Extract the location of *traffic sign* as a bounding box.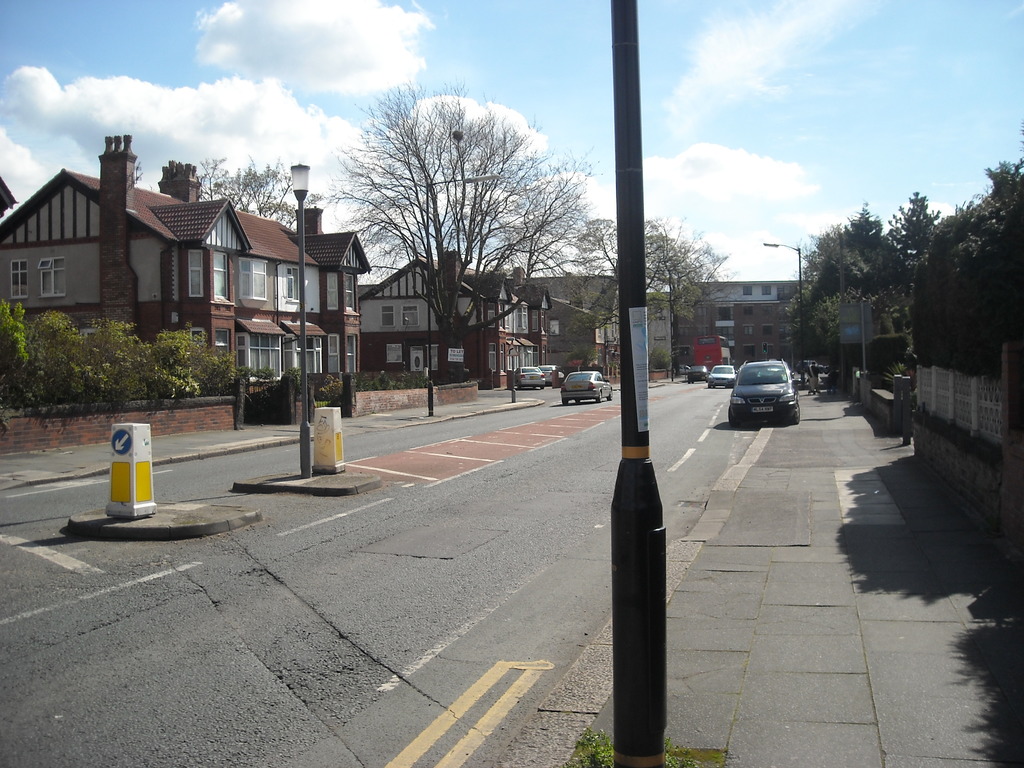
(x1=110, y1=431, x2=129, y2=452).
